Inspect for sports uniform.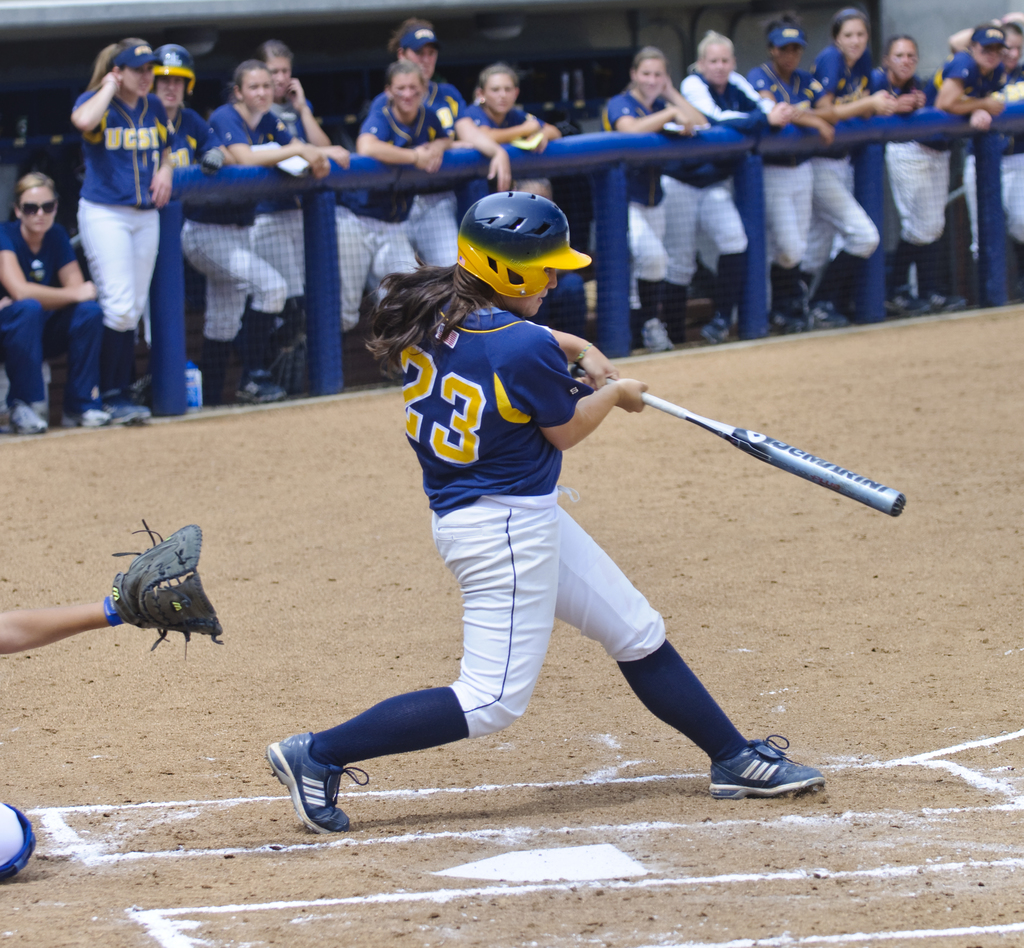
Inspection: [x1=0, y1=513, x2=220, y2=888].
